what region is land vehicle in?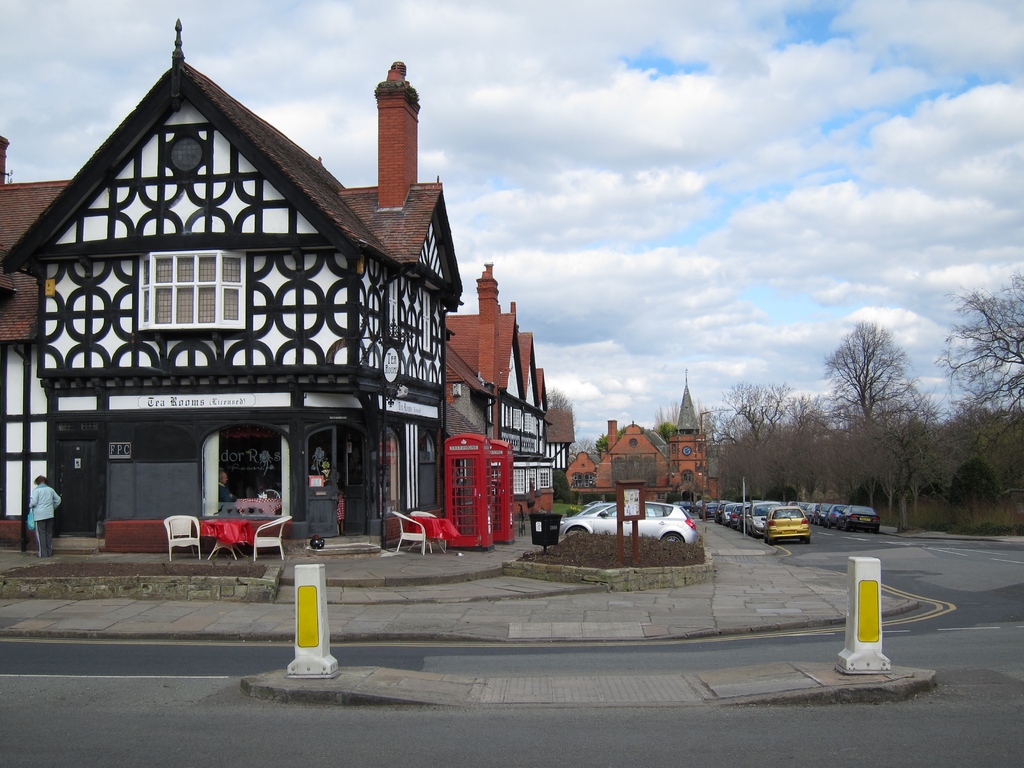
<box>817,502,828,521</box>.
